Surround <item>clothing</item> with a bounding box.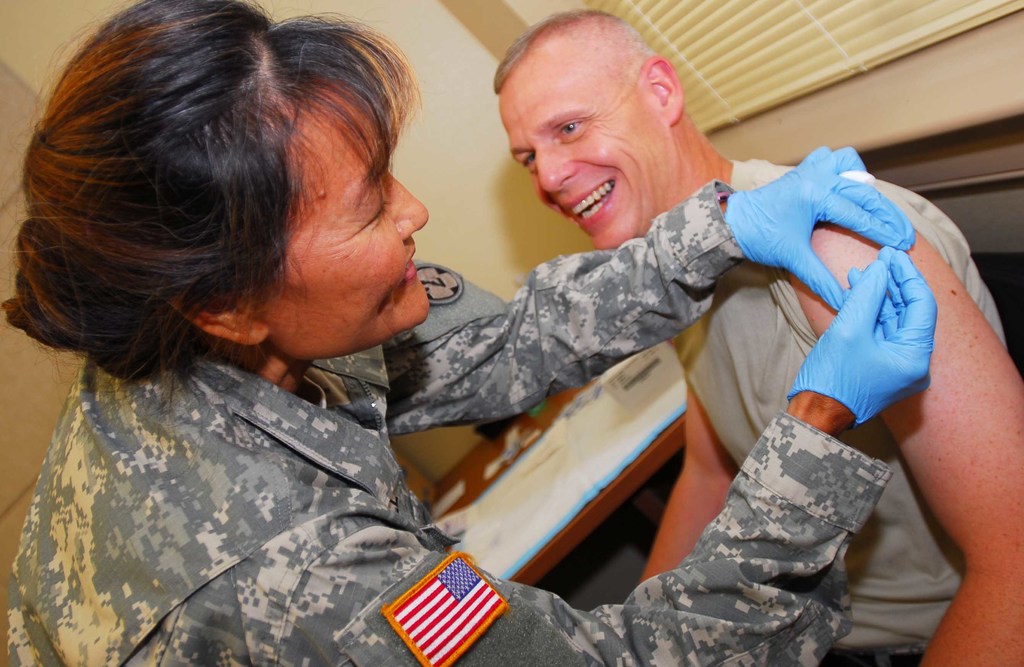
[left=44, top=135, right=881, bottom=661].
